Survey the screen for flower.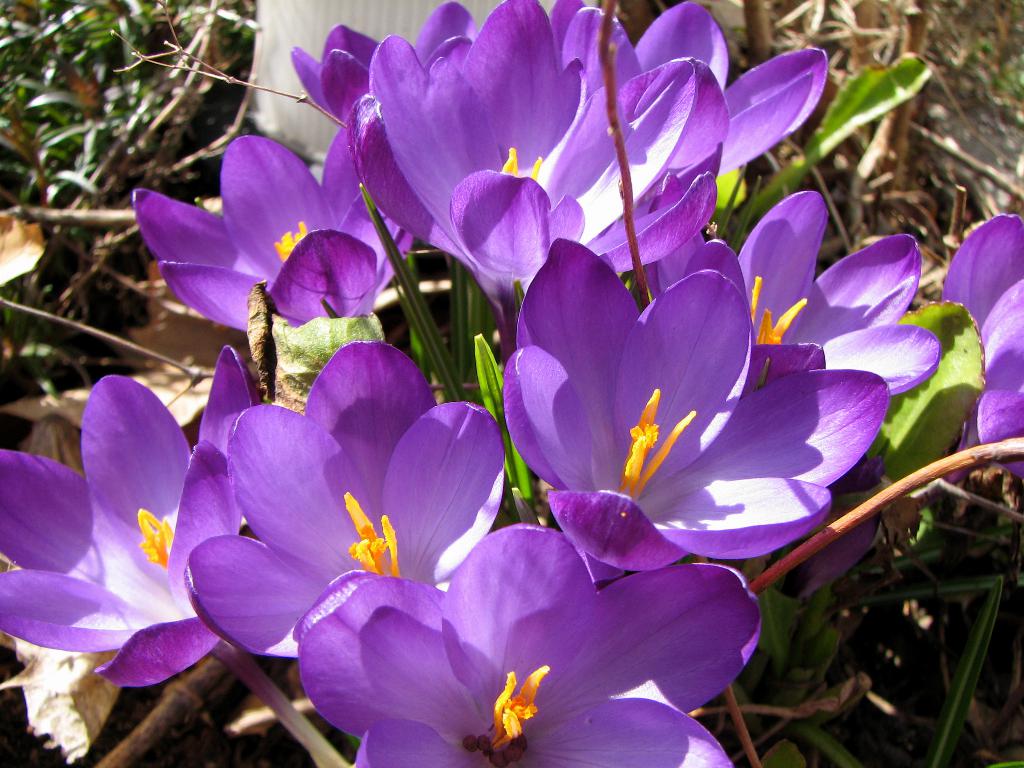
Survey found: [left=940, top=212, right=1023, bottom=485].
